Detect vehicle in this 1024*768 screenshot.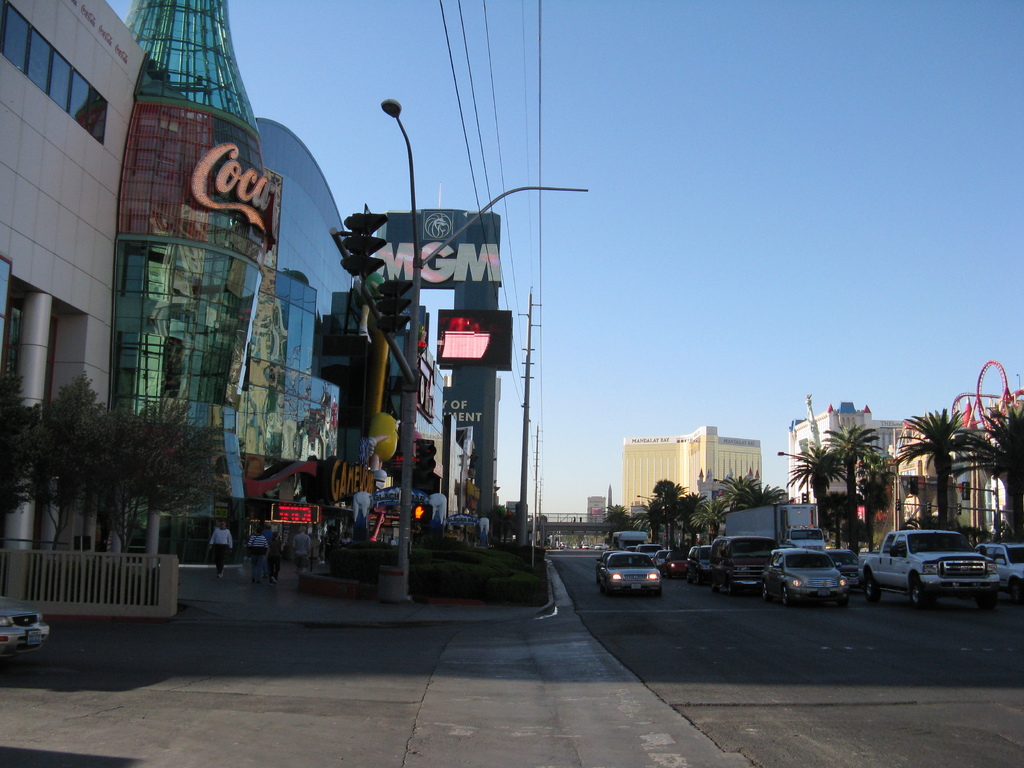
Detection: <box>687,545,721,580</box>.
